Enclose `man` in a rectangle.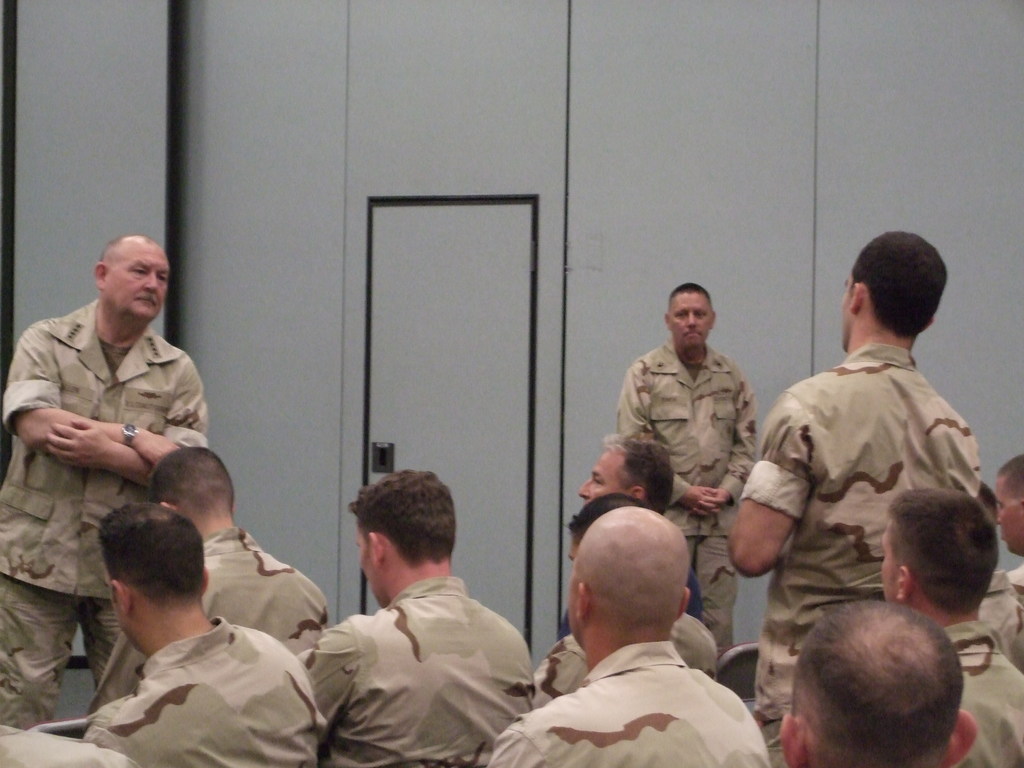
left=552, top=434, right=707, bottom=630.
